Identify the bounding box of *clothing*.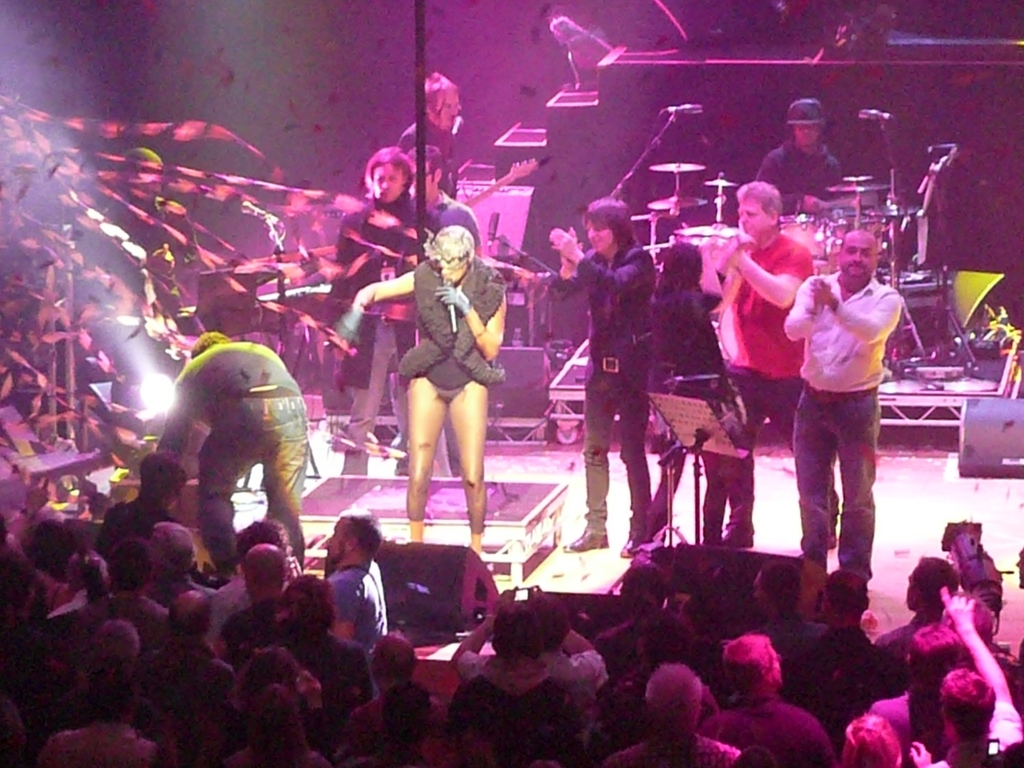
region(644, 280, 768, 551).
